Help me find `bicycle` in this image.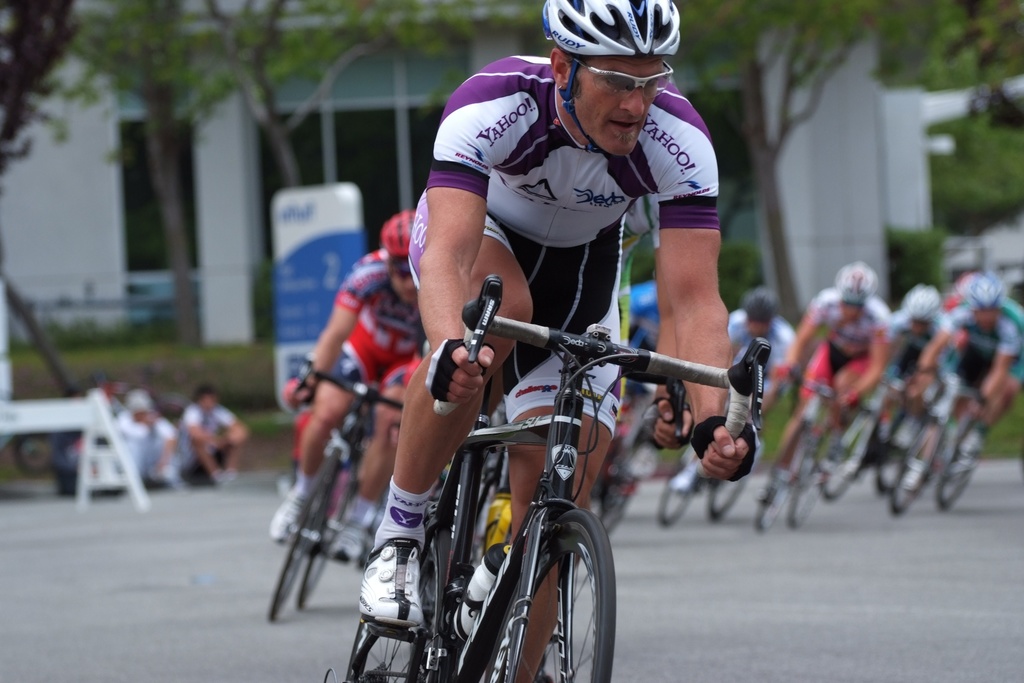
Found it: 268:354:408:618.
